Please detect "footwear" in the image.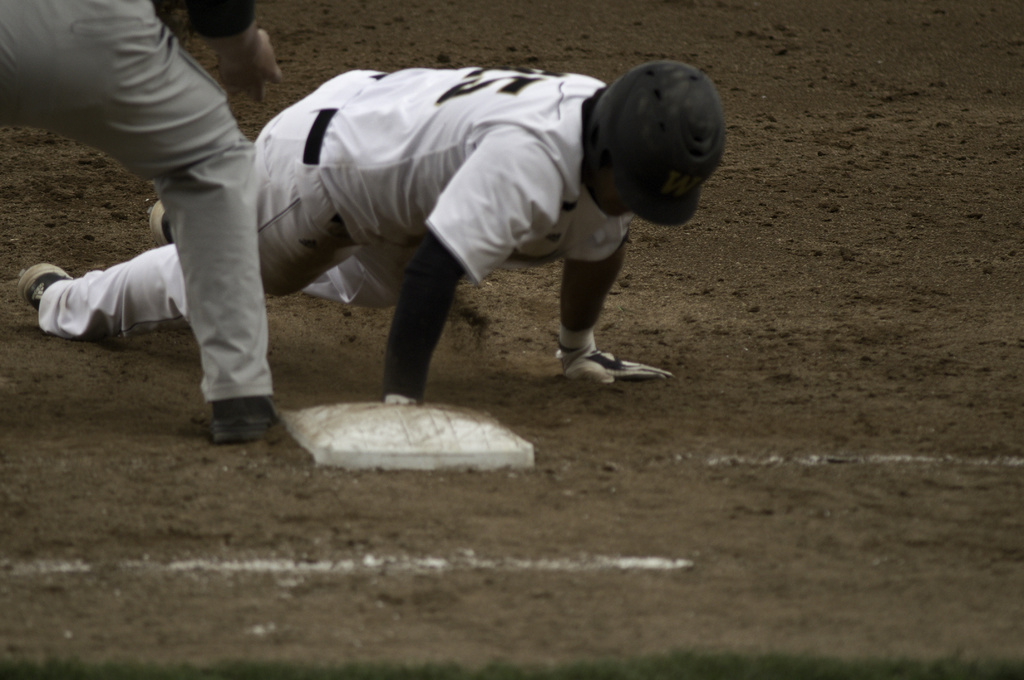
213/391/272/443.
